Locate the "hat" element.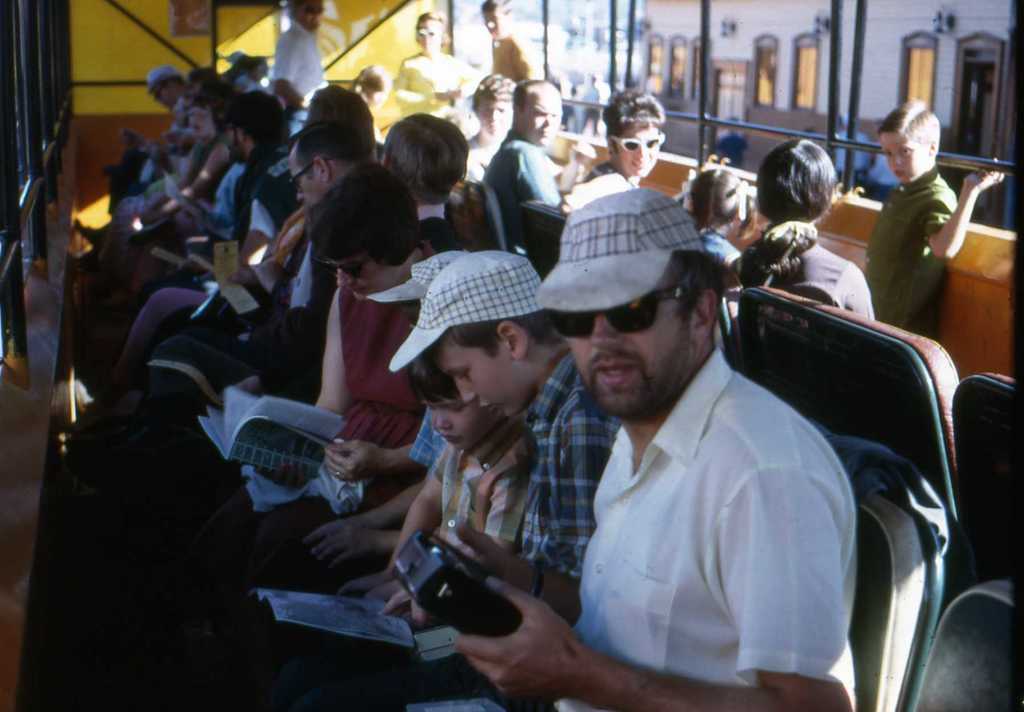
Element bbox: bbox=[532, 187, 707, 311].
